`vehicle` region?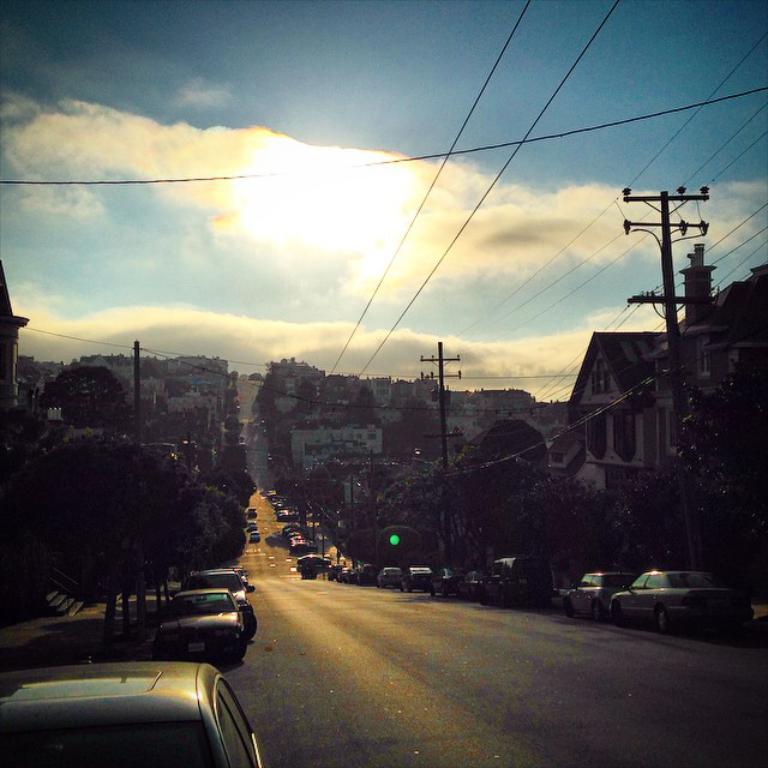
(left=295, top=556, right=332, bottom=571)
